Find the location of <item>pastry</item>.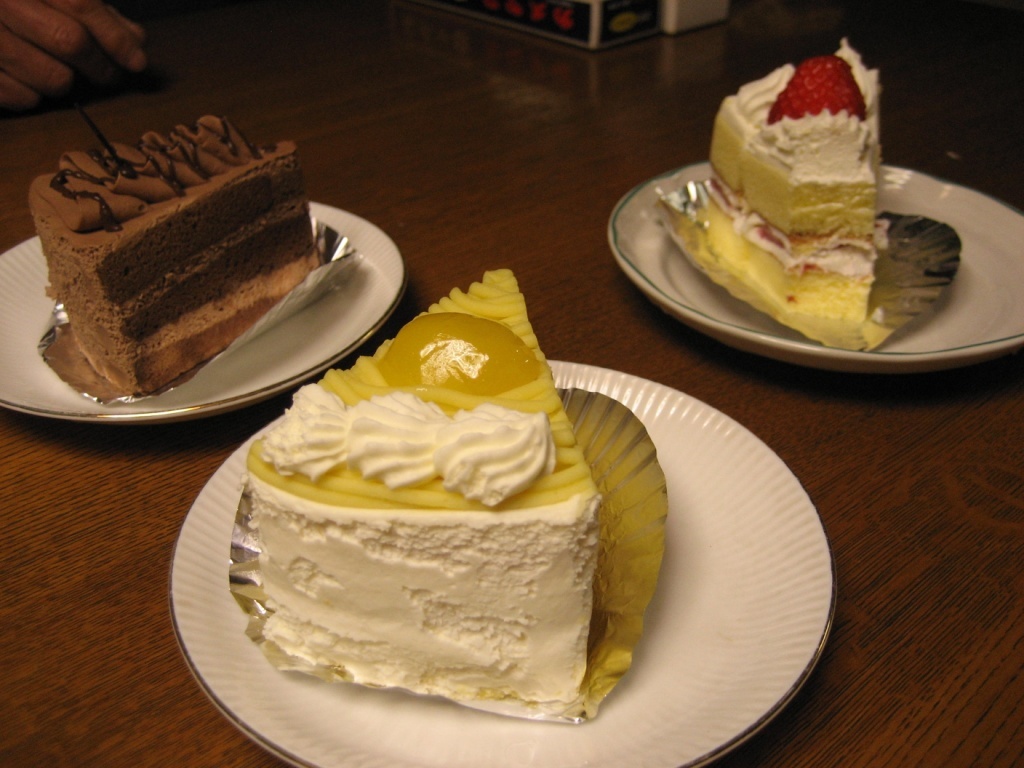
Location: box=[30, 114, 320, 395].
